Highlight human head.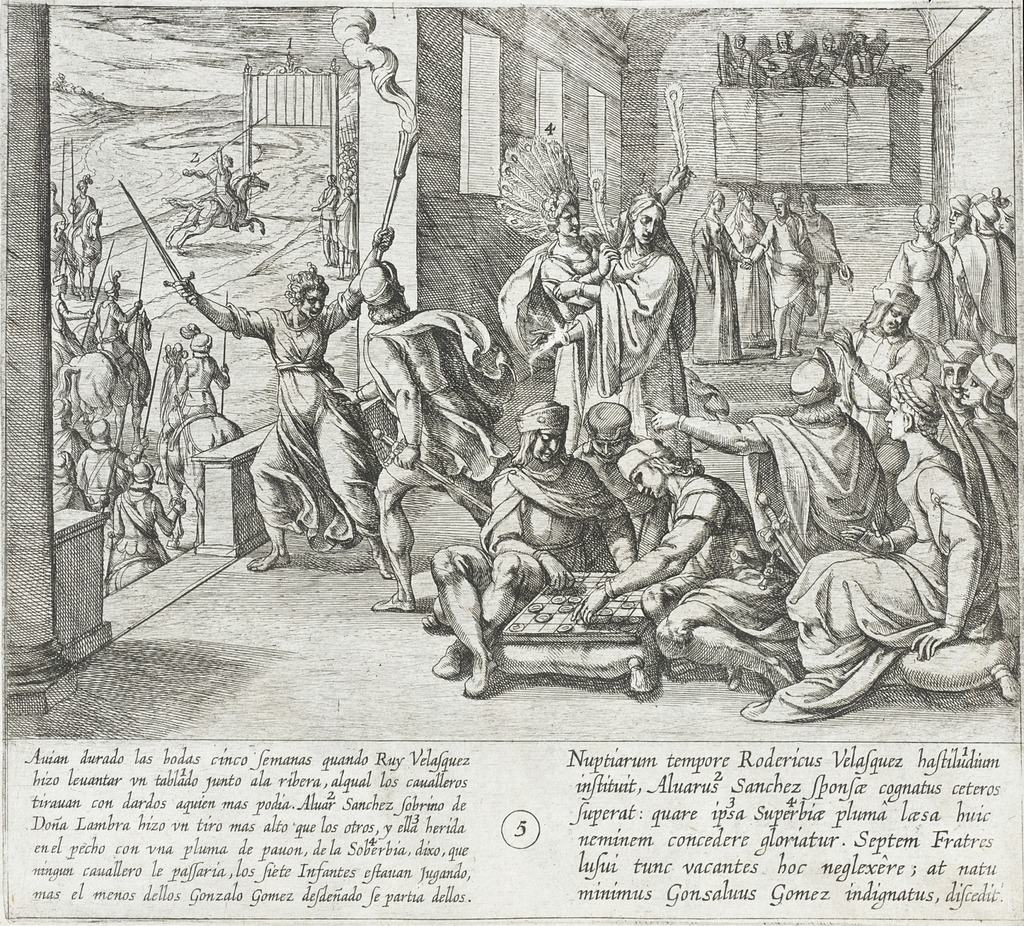
Highlighted region: select_region(284, 264, 328, 322).
